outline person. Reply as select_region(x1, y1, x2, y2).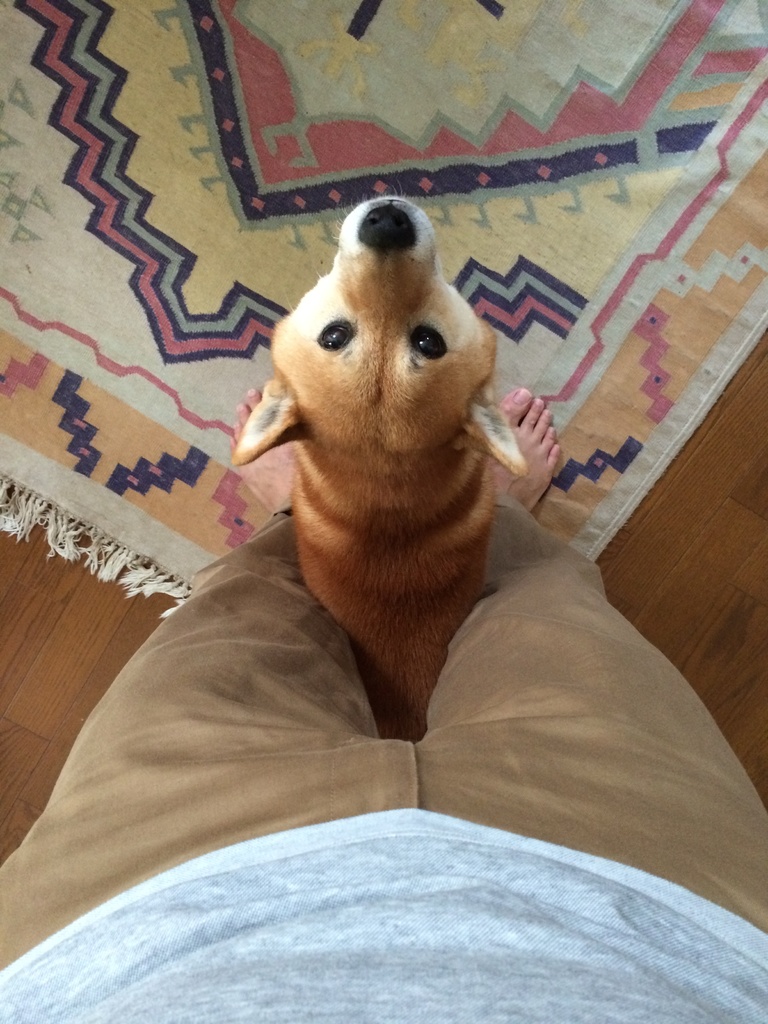
select_region(0, 388, 767, 1023).
